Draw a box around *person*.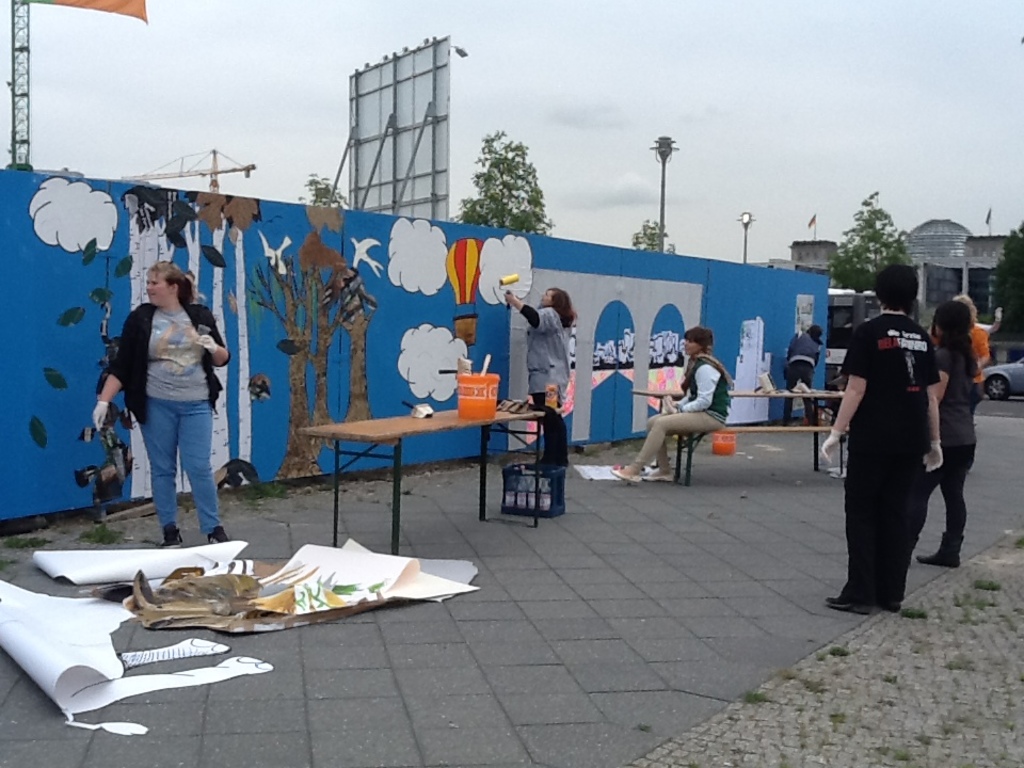
bbox=[87, 263, 235, 541].
